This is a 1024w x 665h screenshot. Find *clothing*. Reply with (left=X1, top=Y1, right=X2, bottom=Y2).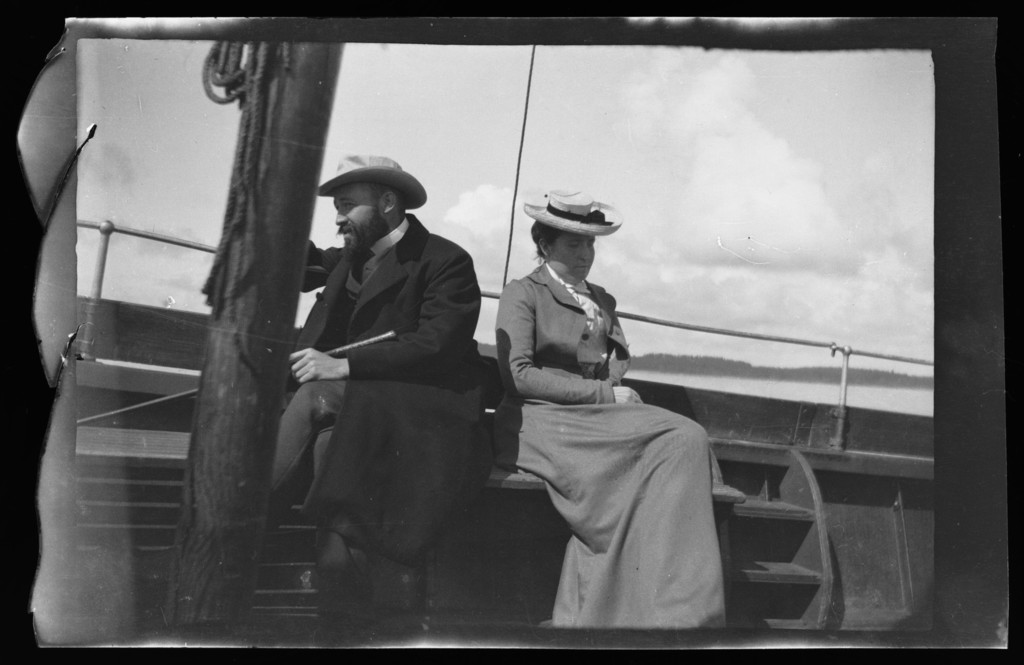
(left=269, top=214, right=486, bottom=609).
